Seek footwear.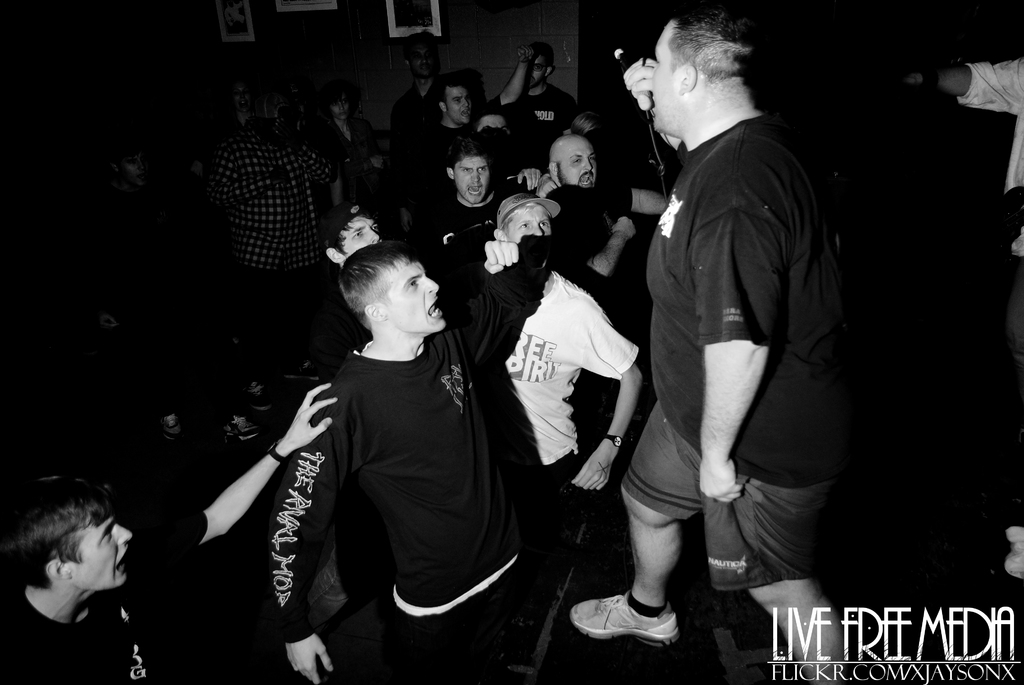
308,358,332,374.
